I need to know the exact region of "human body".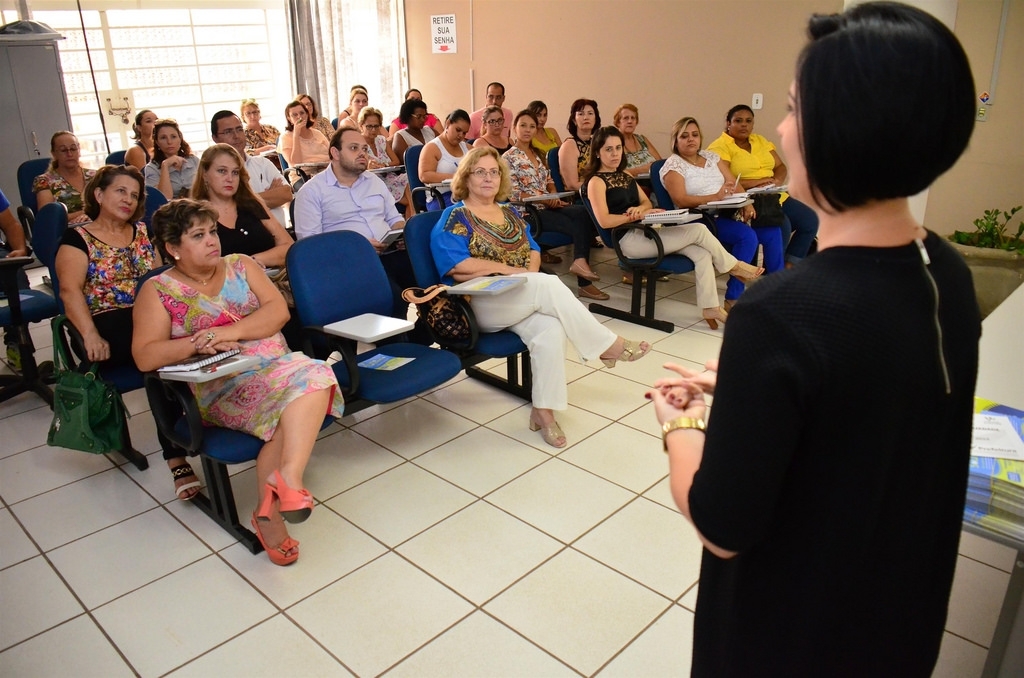
Region: (360,108,408,220).
